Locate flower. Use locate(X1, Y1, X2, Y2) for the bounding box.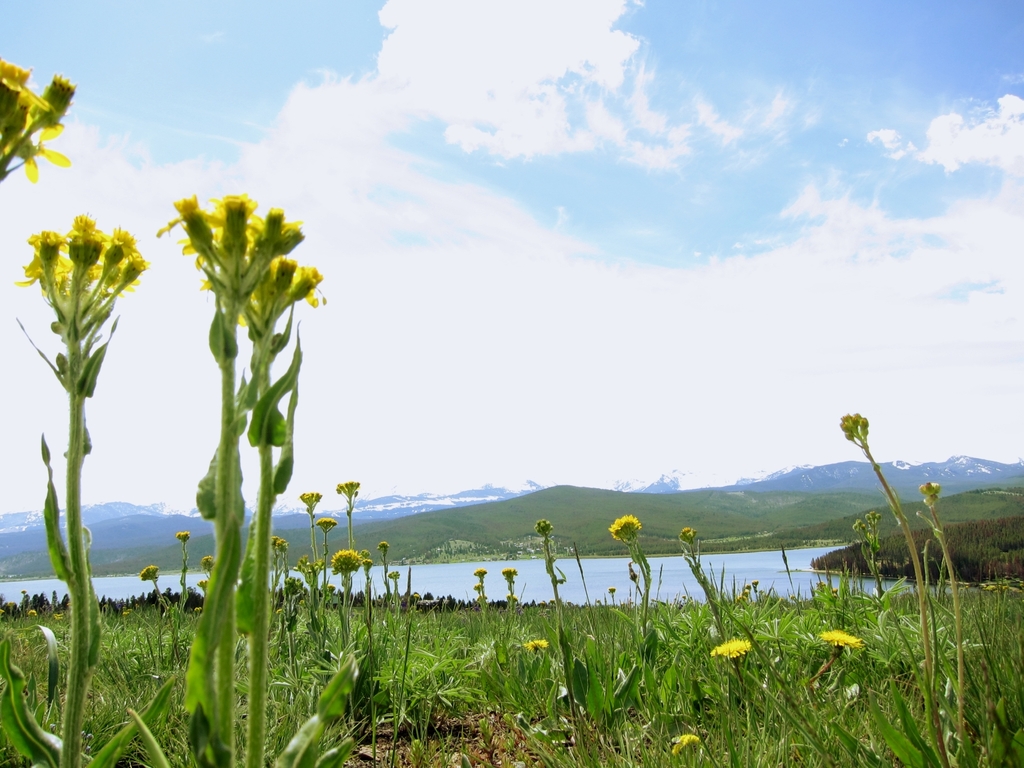
locate(0, 60, 49, 122).
